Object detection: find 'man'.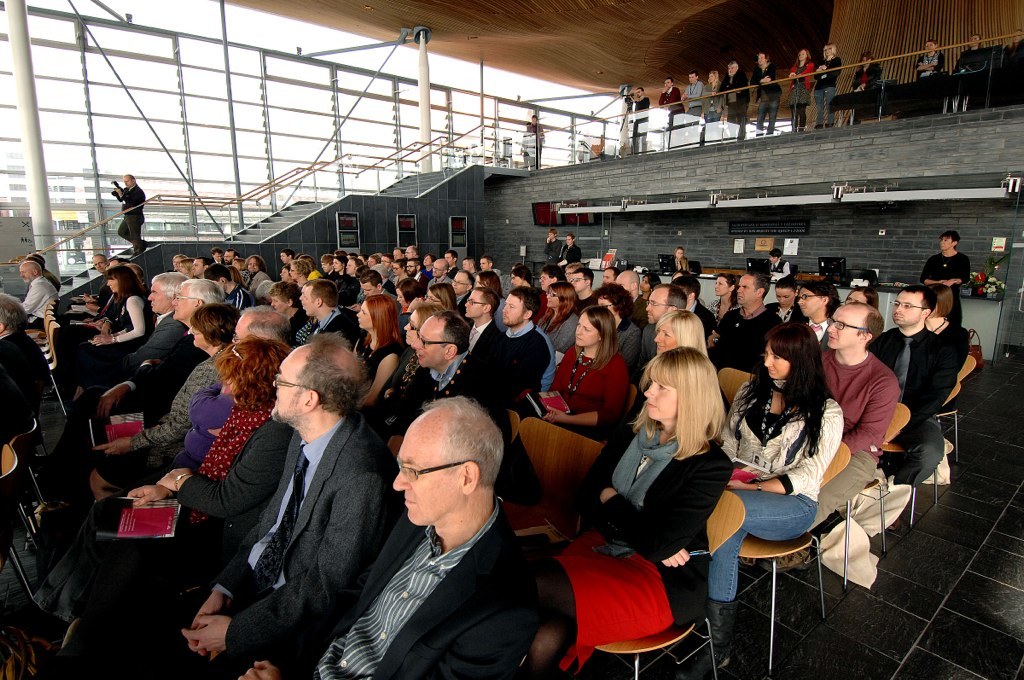
706 275 784 370.
